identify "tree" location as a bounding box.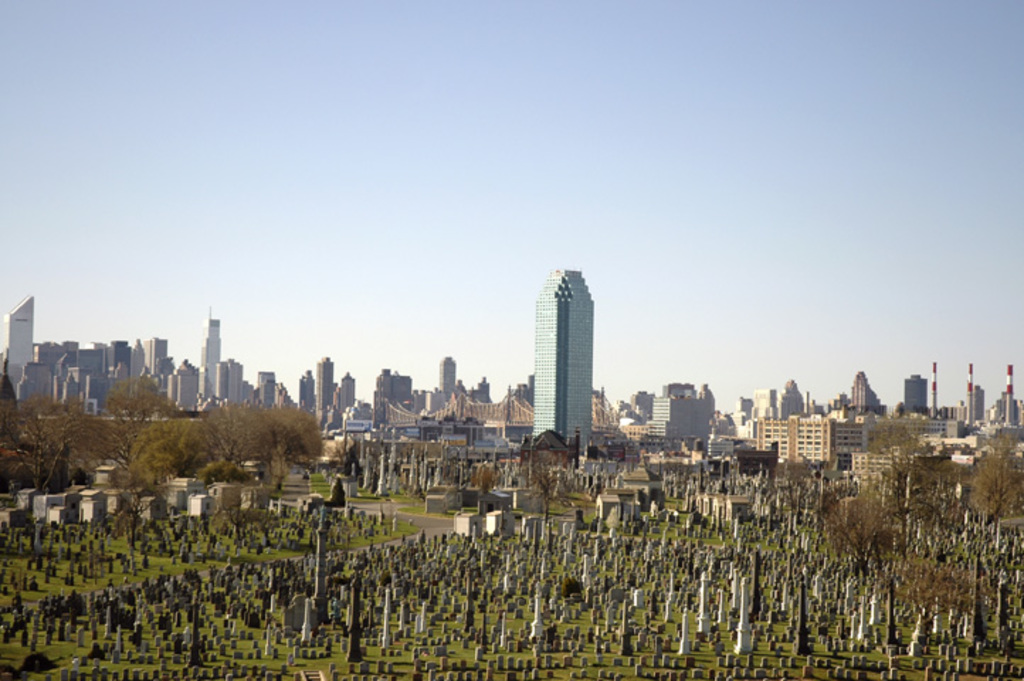
{"left": 203, "top": 481, "right": 260, "bottom": 541}.
